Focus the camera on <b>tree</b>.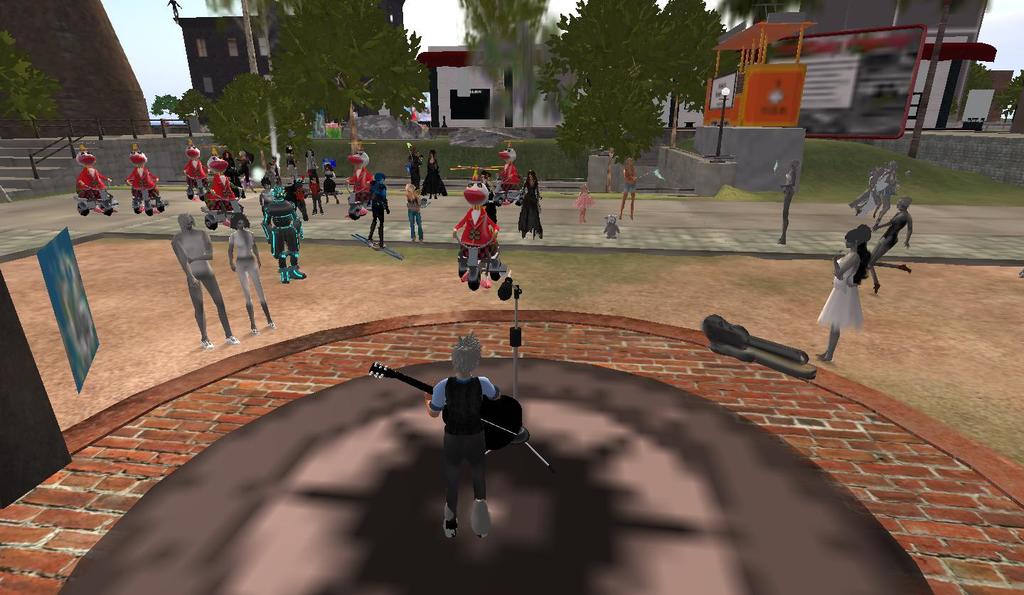
Focus region: [x1=530, y1=2, x2=726, y2=198].
